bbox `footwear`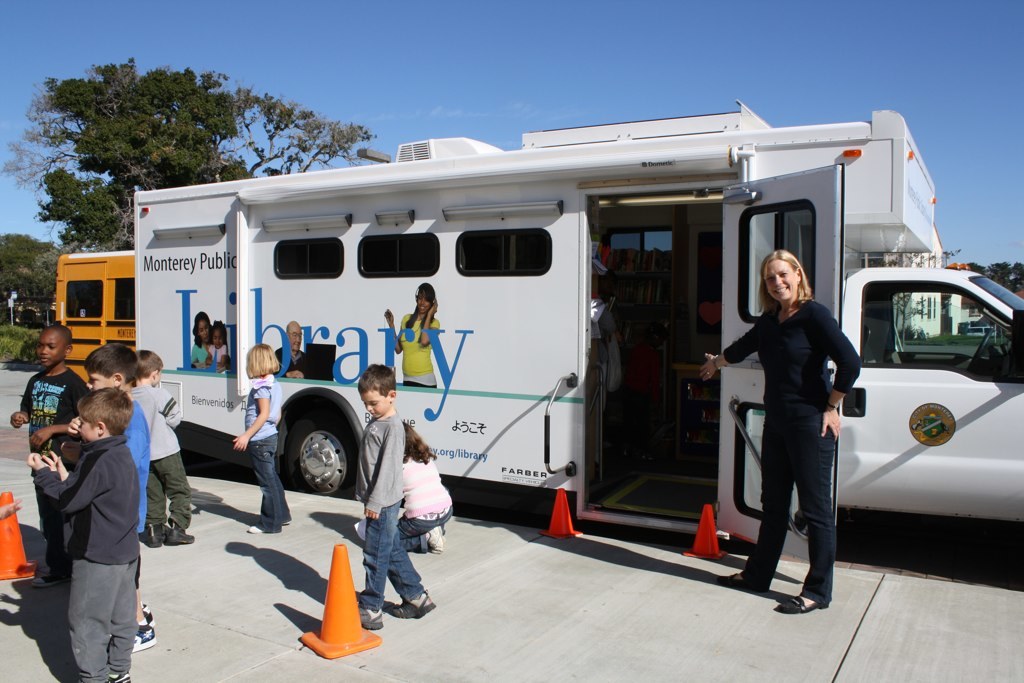
bbox=(136, 622, 160, 649)
